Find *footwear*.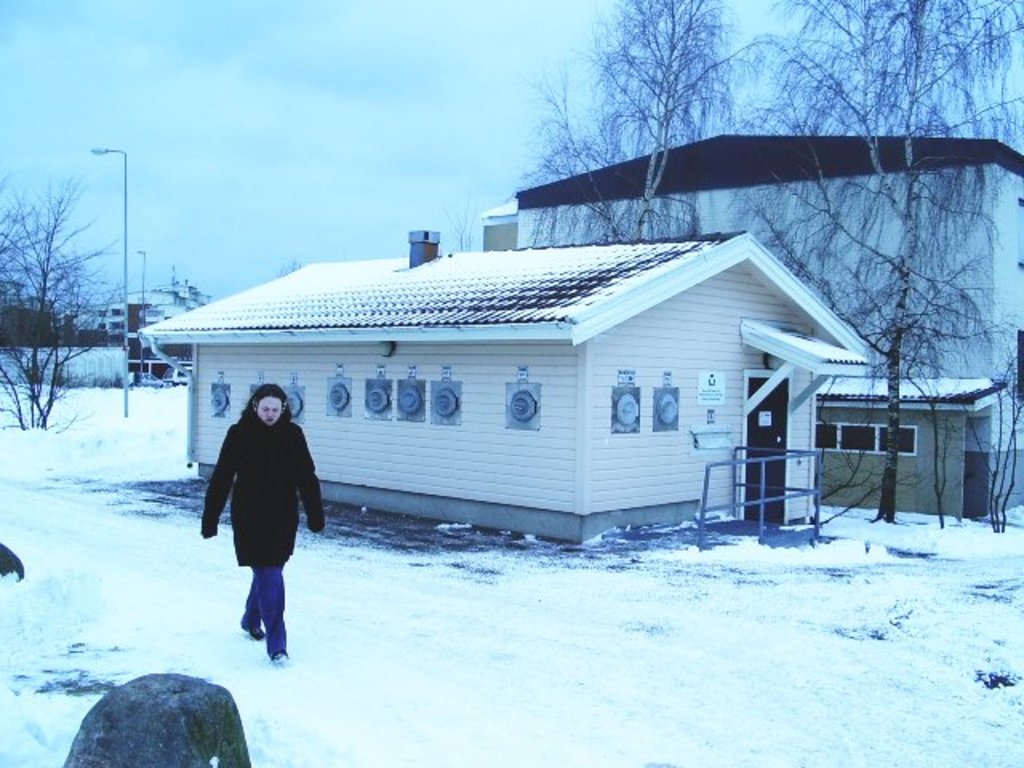
(x1=274, y1=653, x2=290, y2=670).
